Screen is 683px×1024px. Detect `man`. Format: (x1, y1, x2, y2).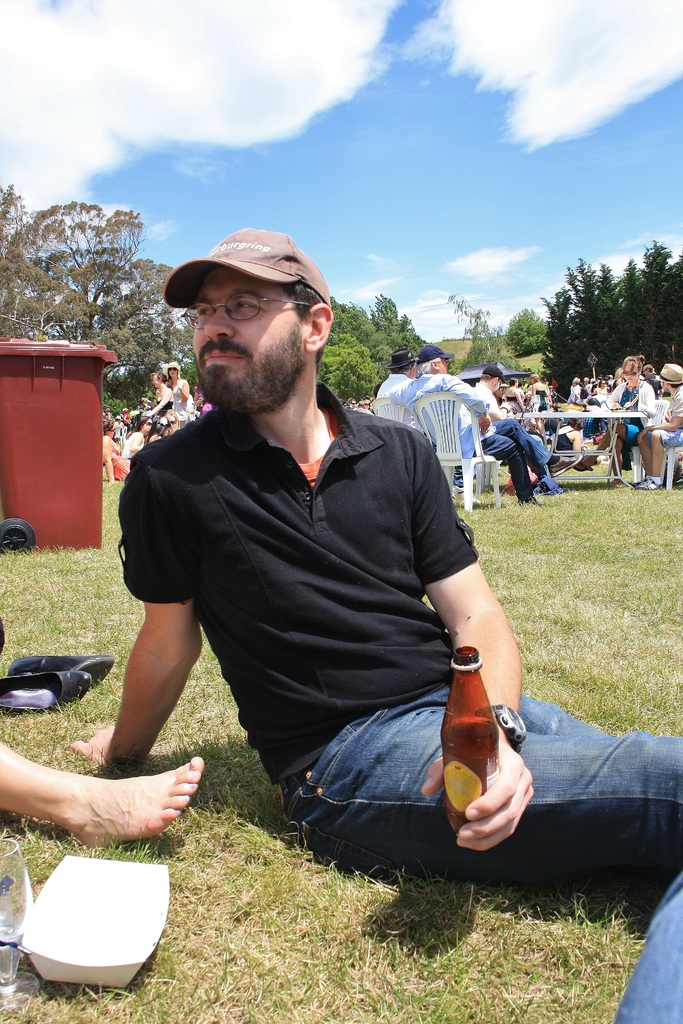
(374, 349, 417, 438).
